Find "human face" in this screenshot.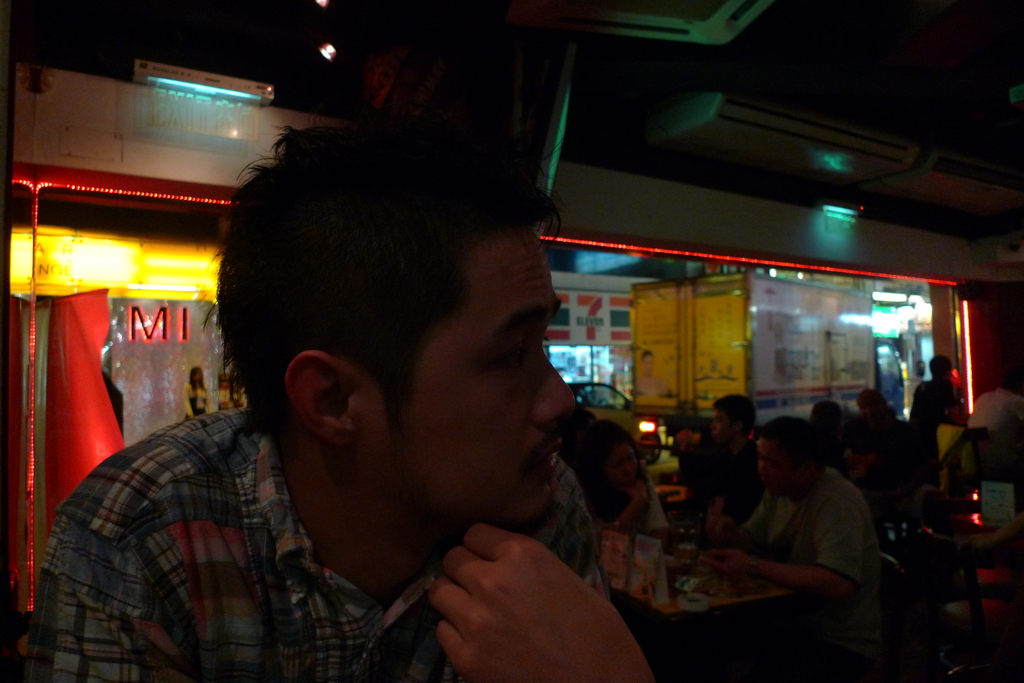
The bounding box for "human face" is bbox(756, 437, 800, 491).
